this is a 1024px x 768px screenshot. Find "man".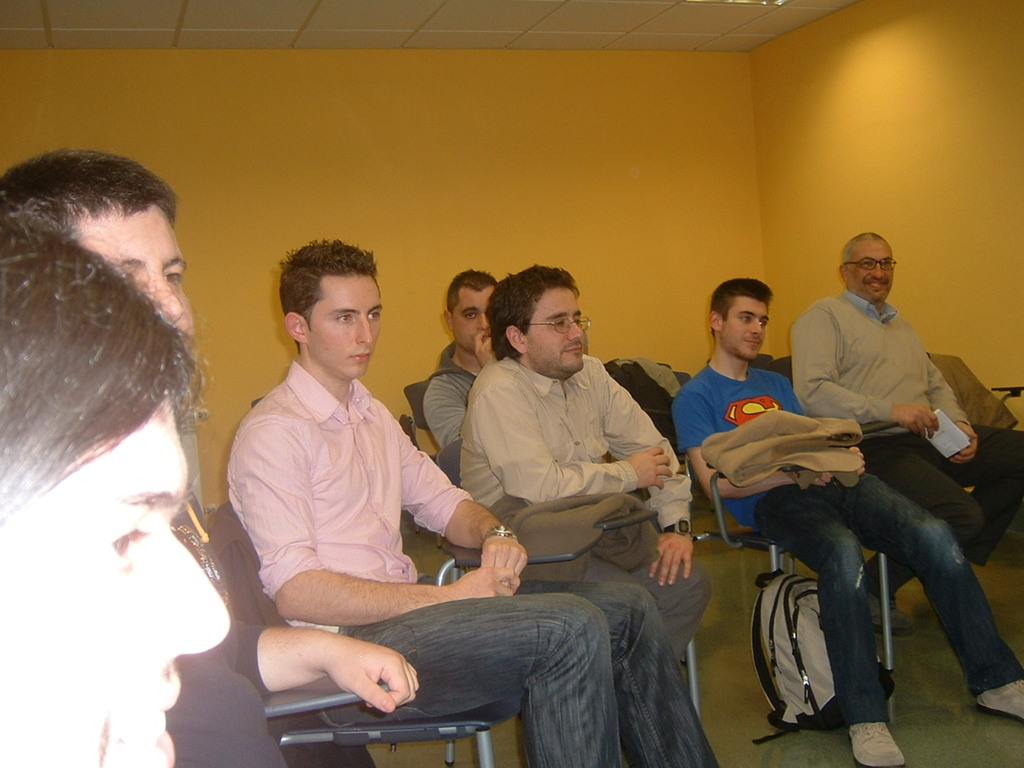
Bounding box: [left=228, top=238, right=722, bottom=766].
